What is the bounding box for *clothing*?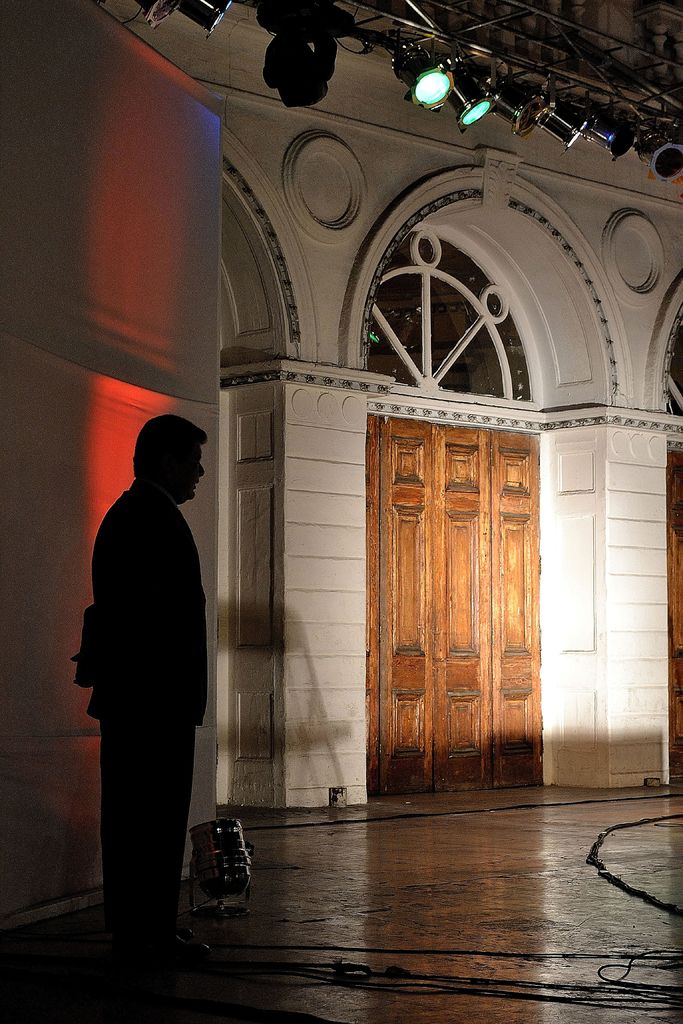
crop(97, 448, 236, 890).
